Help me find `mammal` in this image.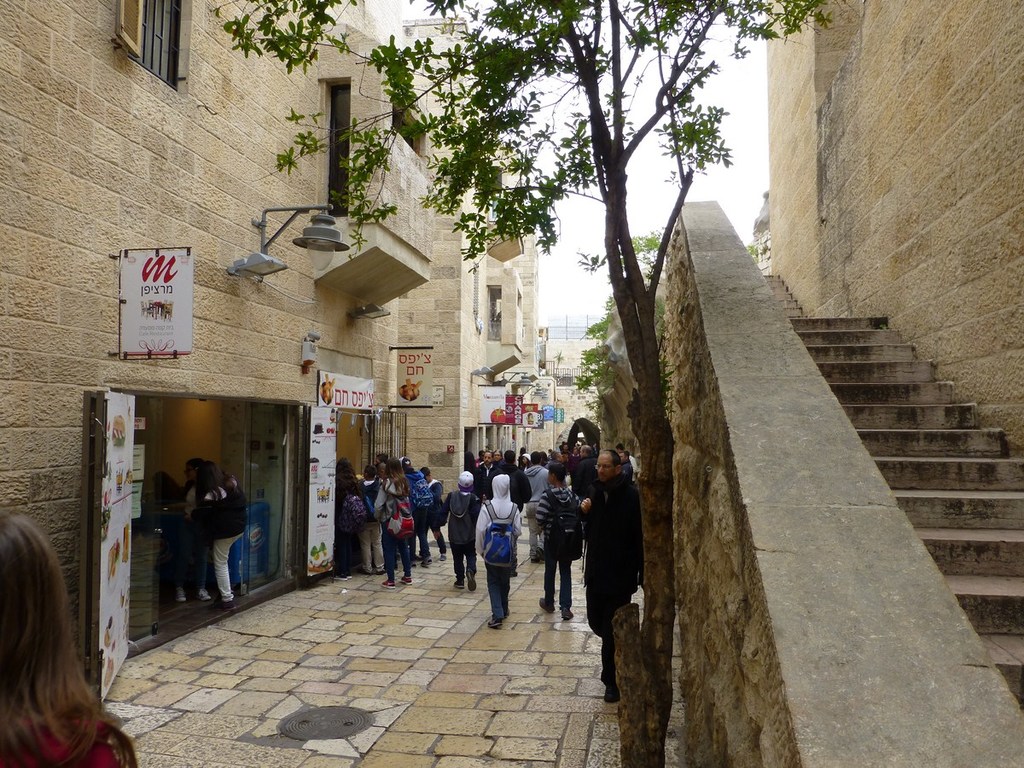
Found it: <bbox>422, 463, 445, 560</bbox>.
